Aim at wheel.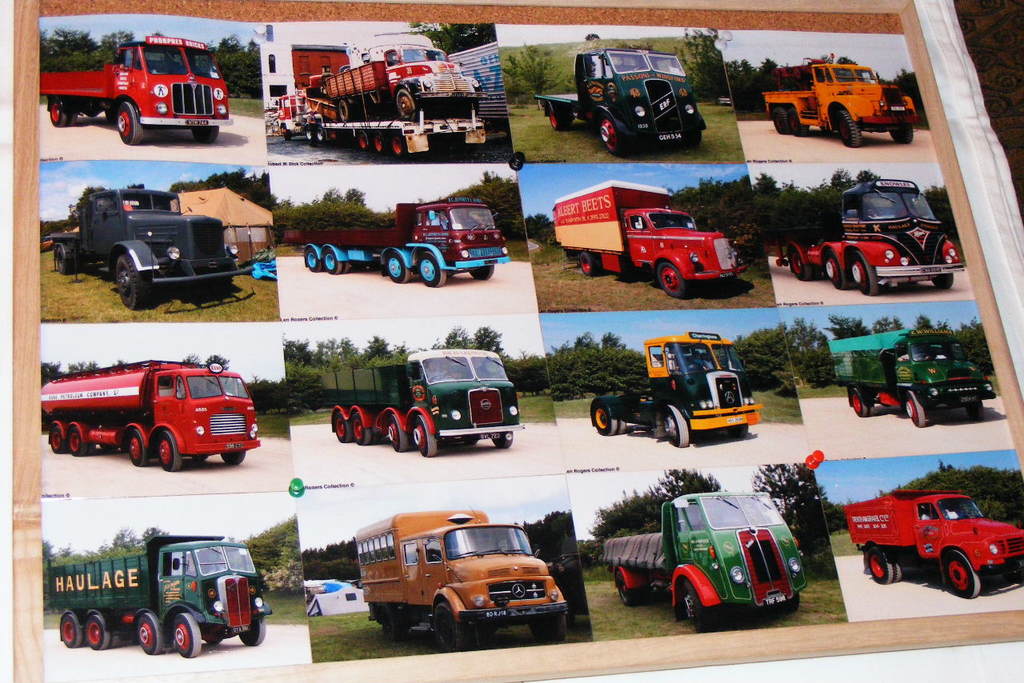
Aimed at Rect(238, 621, 264, 649).
